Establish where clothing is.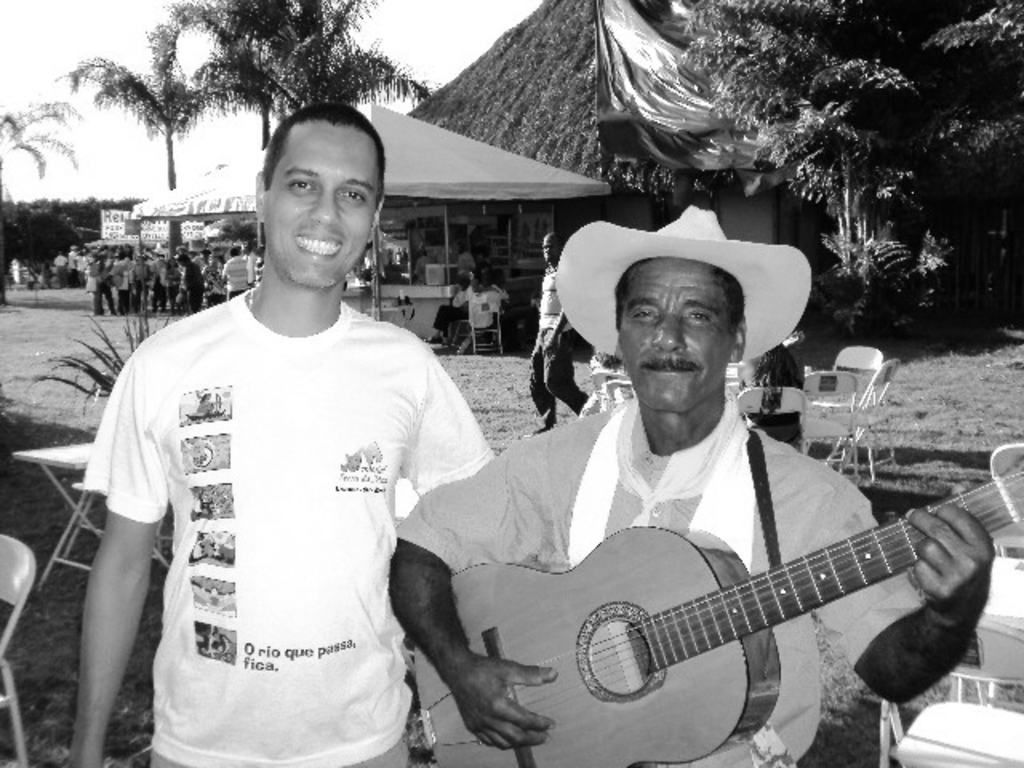
Established at (left=403, top=424, right=942, bottom=763).
